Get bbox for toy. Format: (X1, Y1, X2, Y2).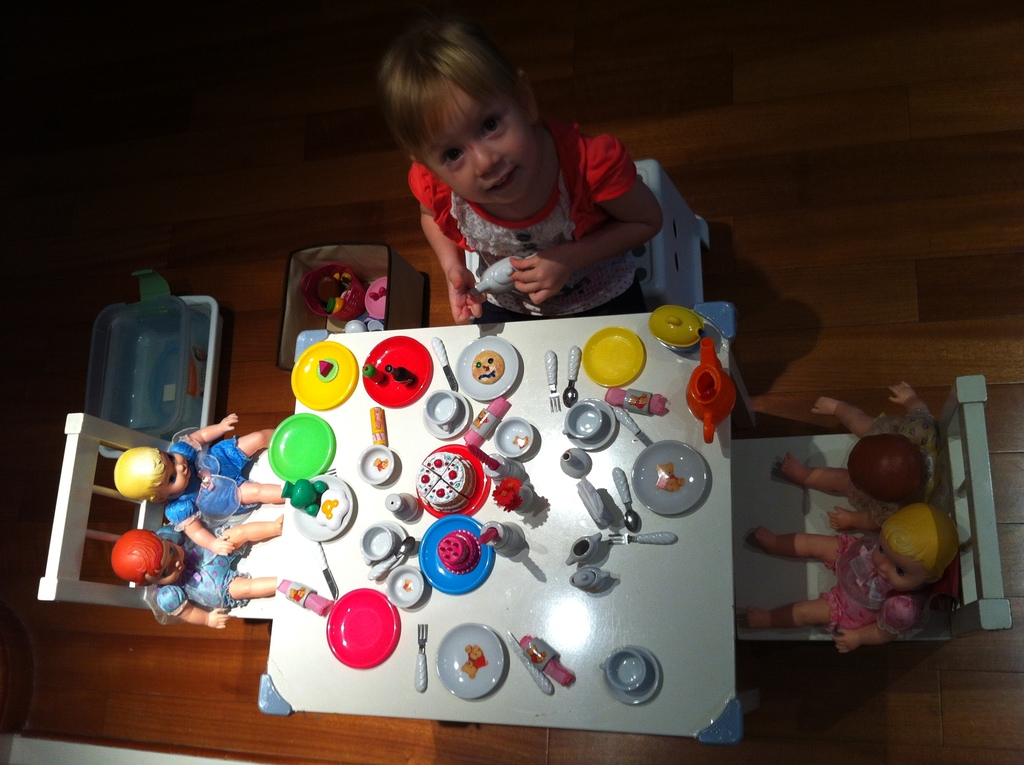
(319, 356, 339, 381).
